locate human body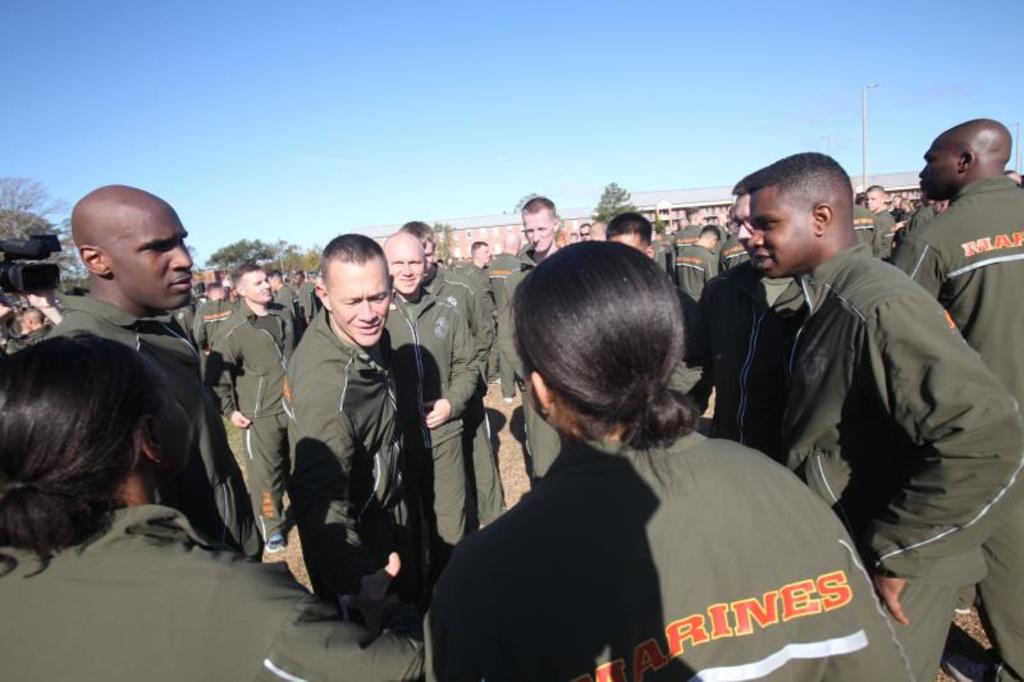
424,241,920,681
